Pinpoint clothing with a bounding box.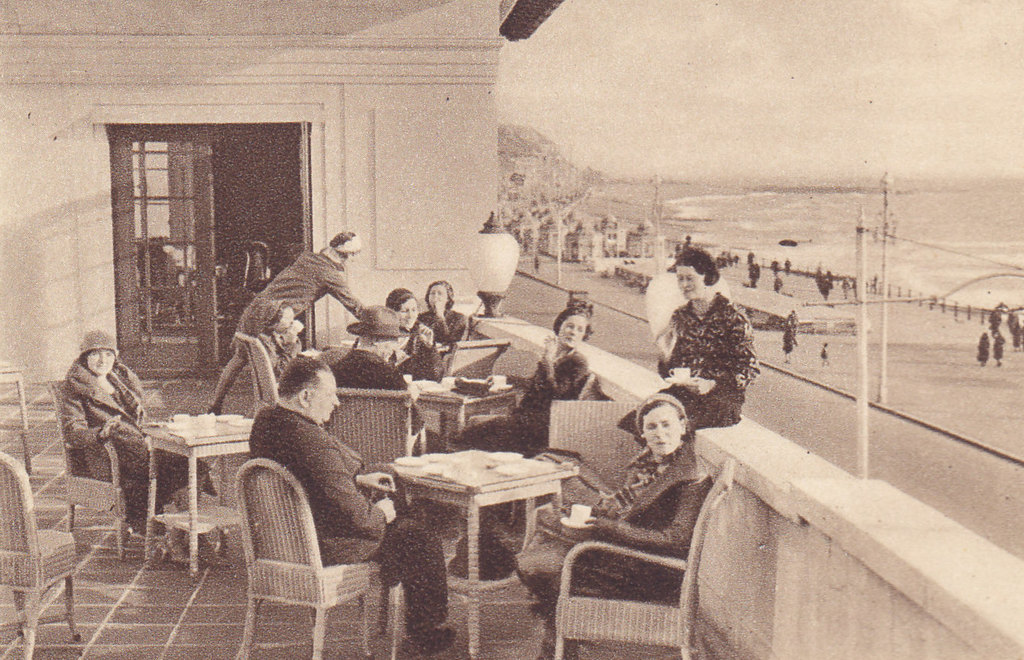
left=619, top=290, right=762, bottom=447.
